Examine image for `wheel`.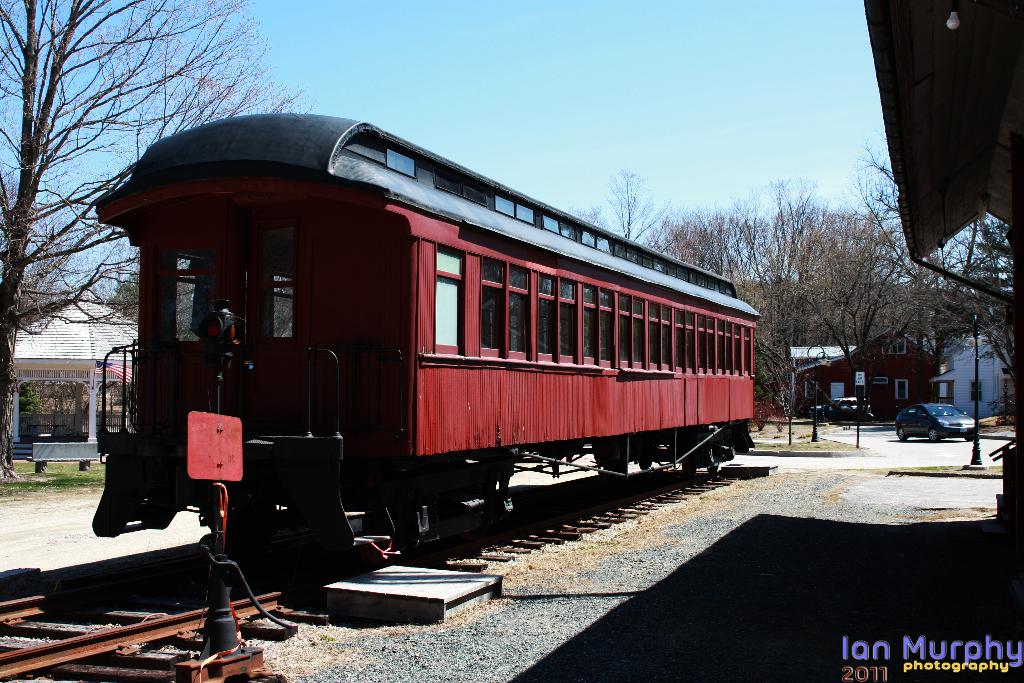
Examination result: crop(929, 425, 945, 445).
